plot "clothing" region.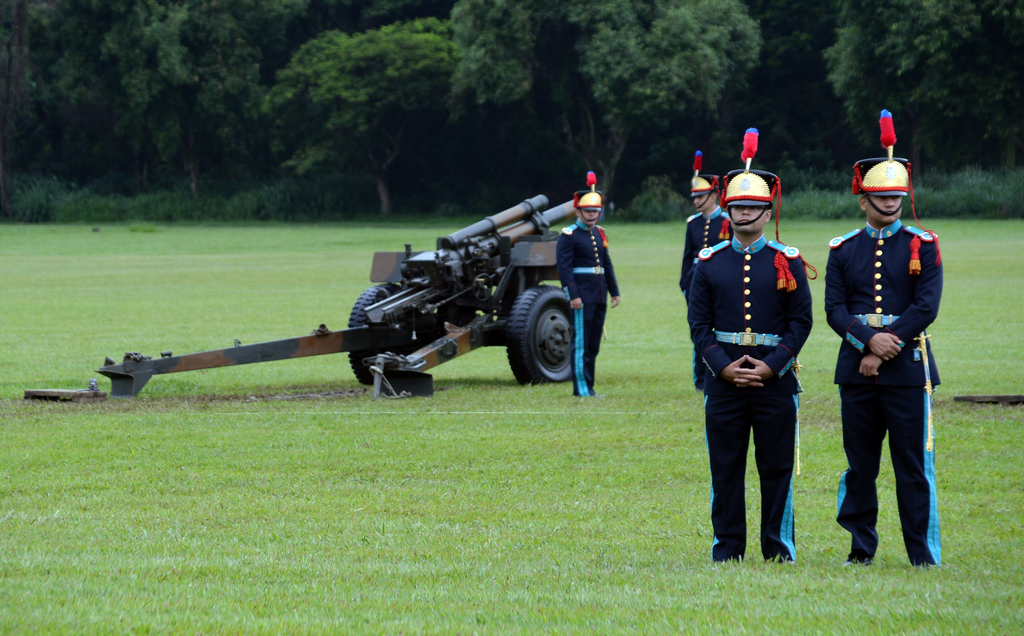
Plotted at 685:233:820:566.
